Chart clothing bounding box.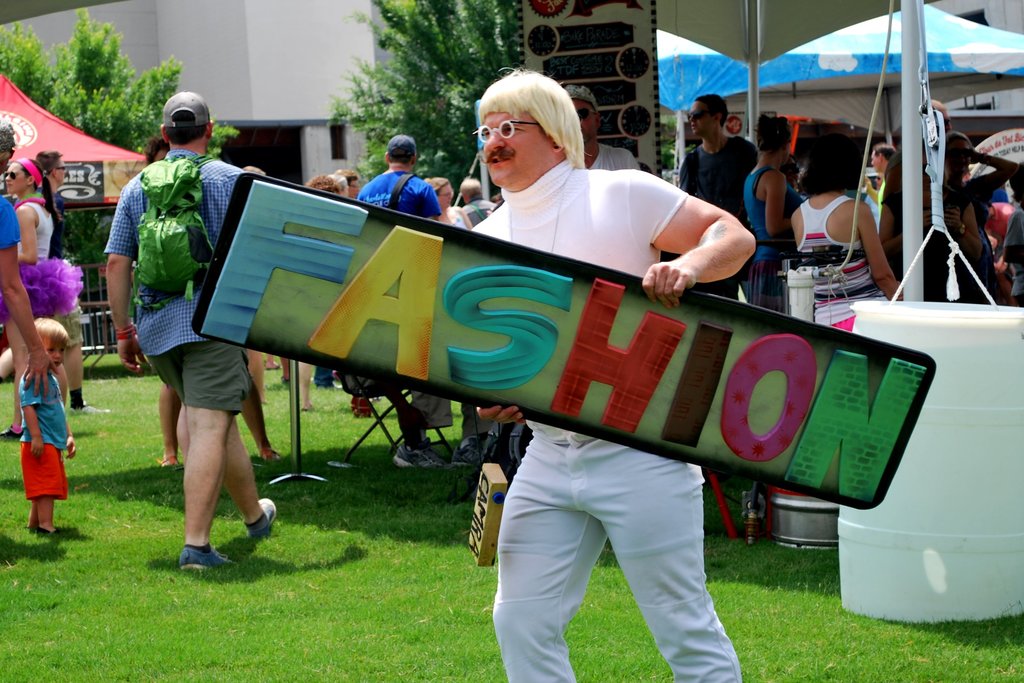
Charted: rect(10, 367, 65, 502).
